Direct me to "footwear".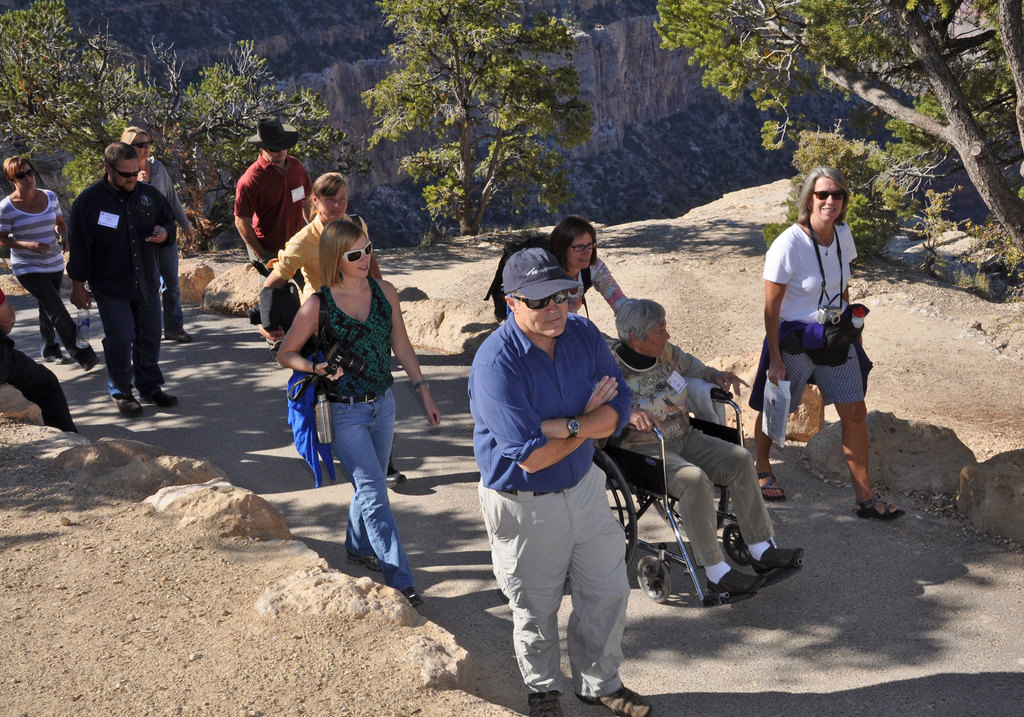
Direction: {"x1": 385, "y1": 574, "x2": 421, "y2": 608}.
